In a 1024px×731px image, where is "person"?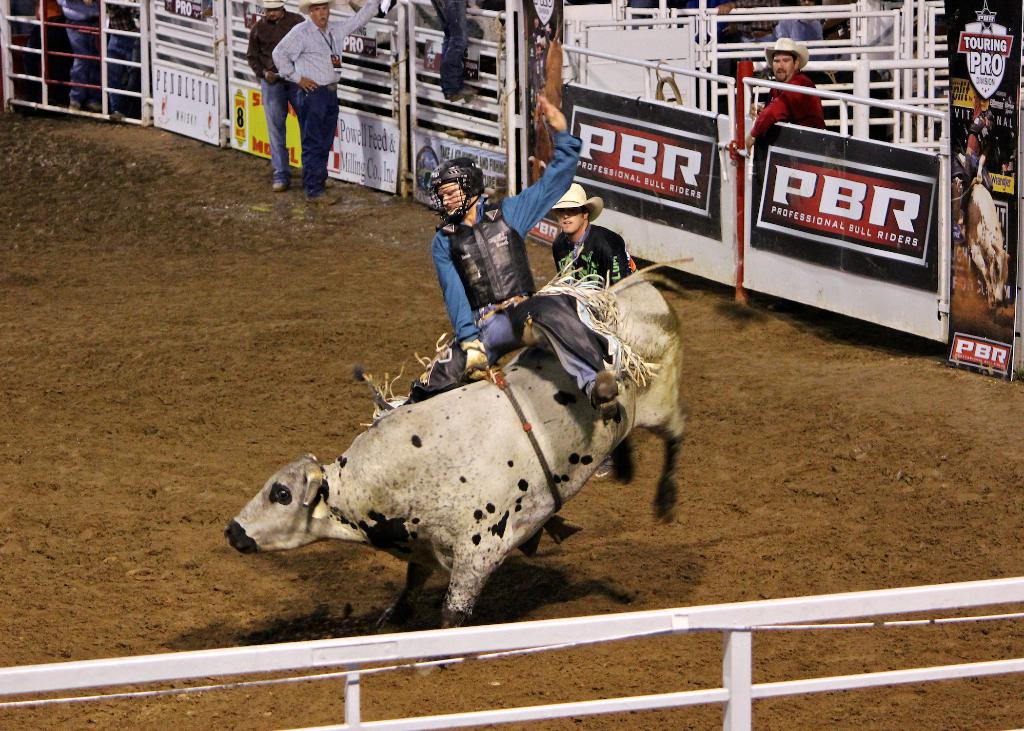
bbox(763, 38, 843, 161).
